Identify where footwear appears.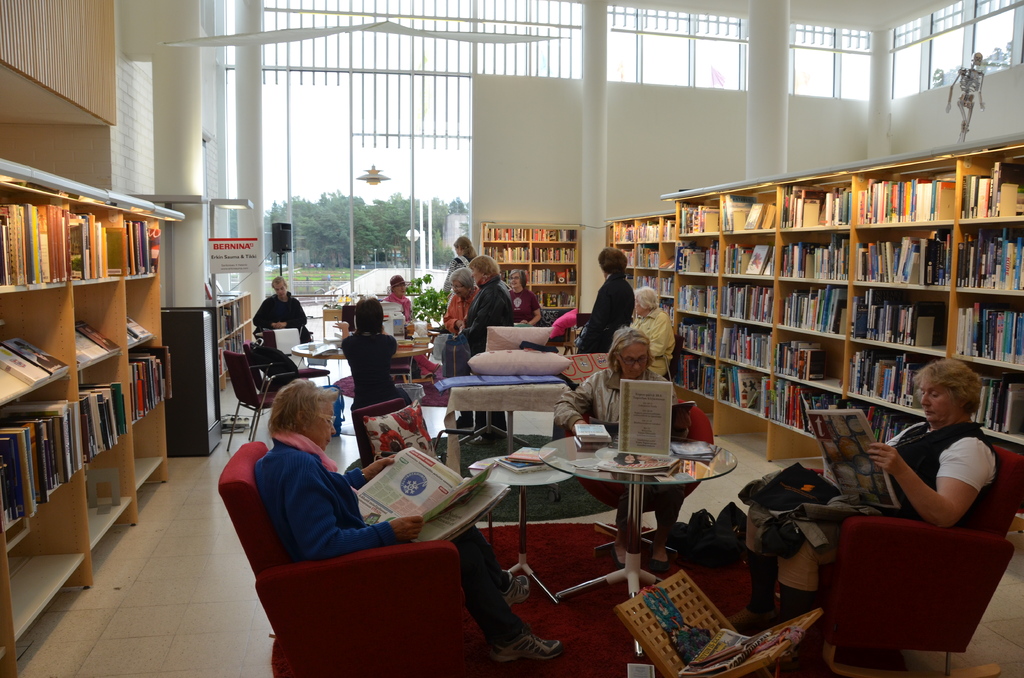
Appears at BBox(723, 604, 778, 634).
